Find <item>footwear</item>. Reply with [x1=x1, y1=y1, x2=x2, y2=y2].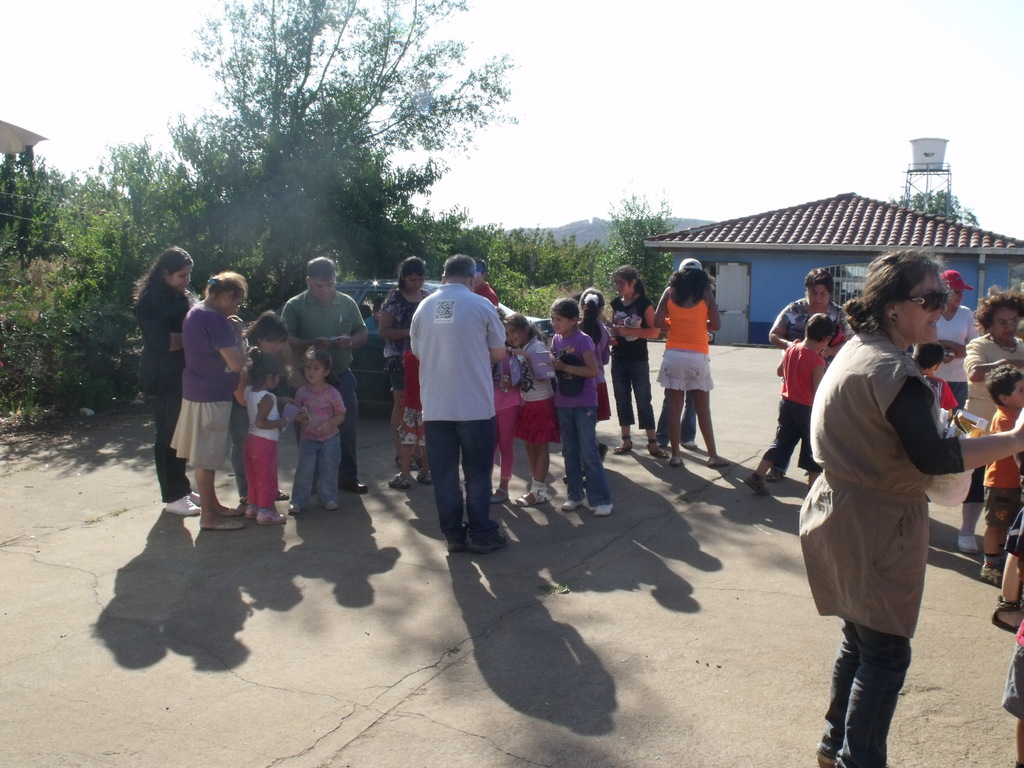
[x1=472, y1=532, x2=508, y2=553].
